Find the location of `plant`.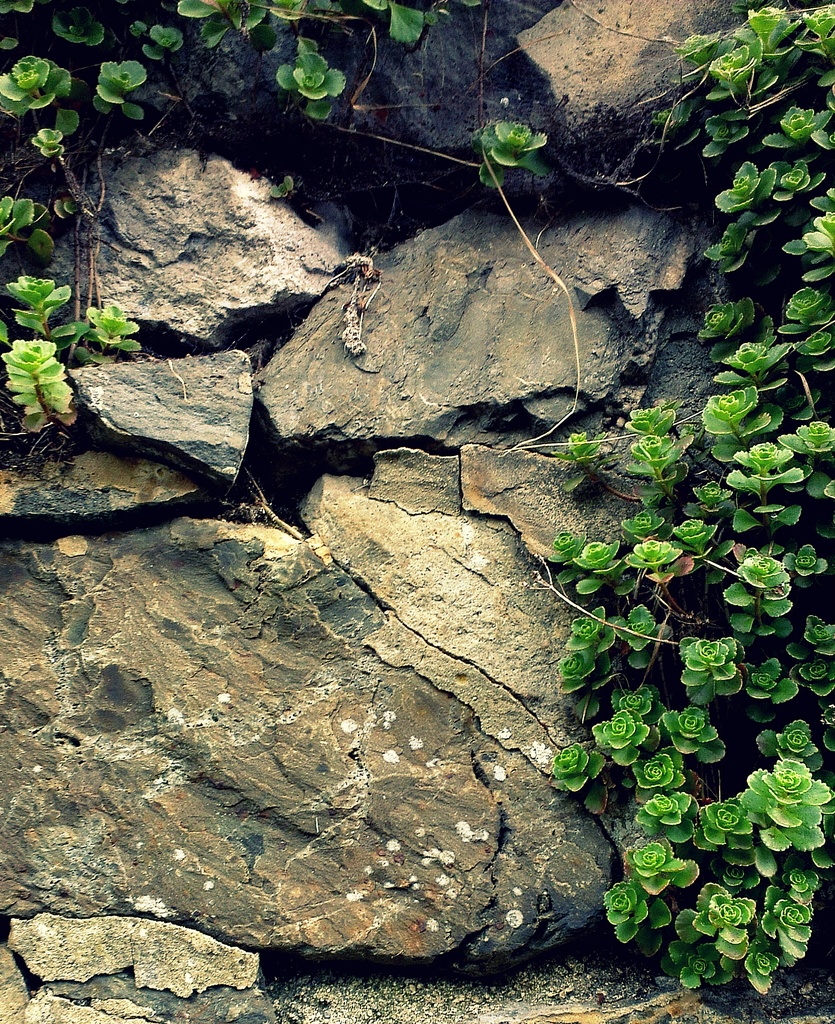
Location: left=813, top=39, right=834, bottom=88.
